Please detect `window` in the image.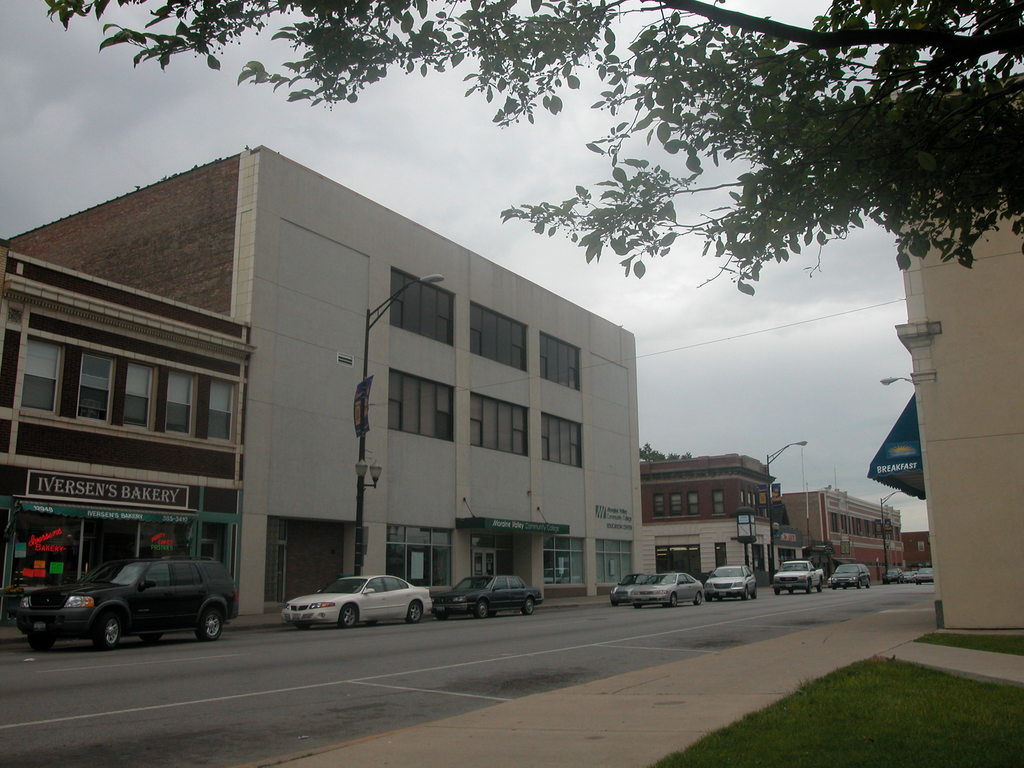
[x1=708, y1=490, x2=723, y2=518].
